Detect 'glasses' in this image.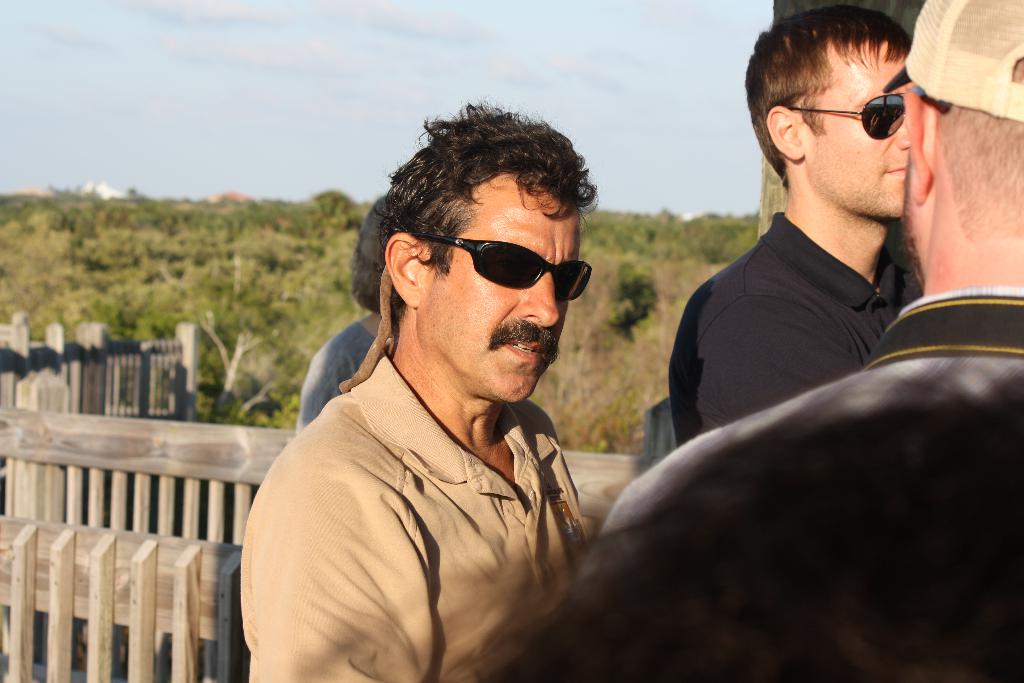
Detection: box(408, 224, 596, 302).
